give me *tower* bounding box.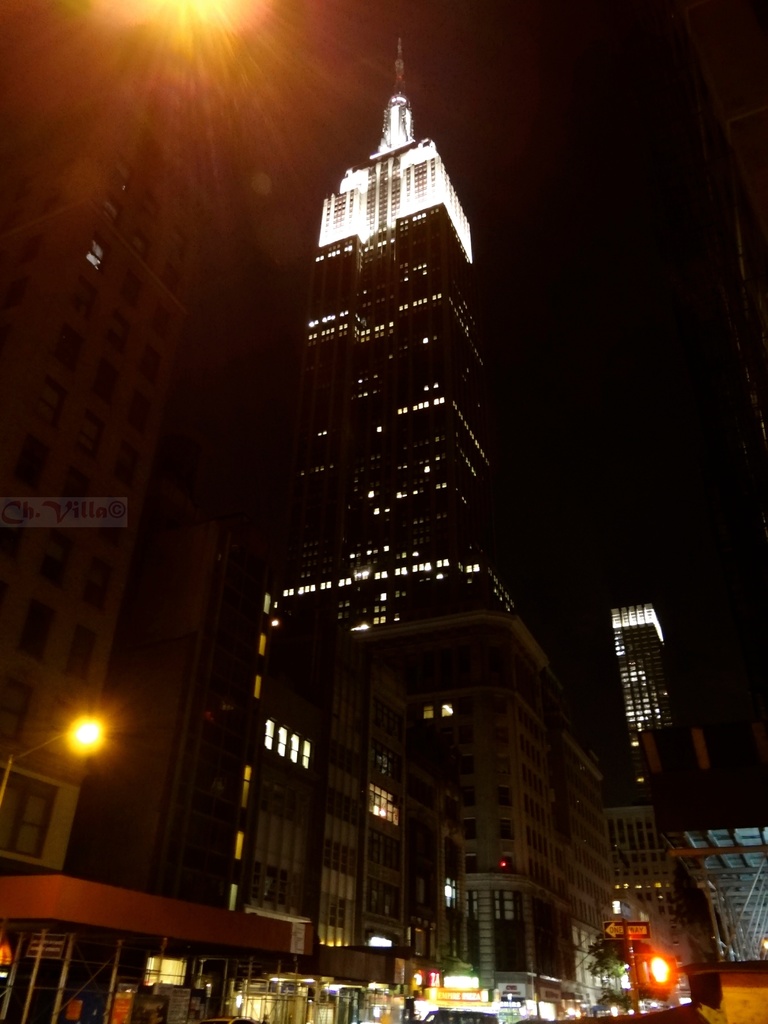
<bbox>0, 0, 247, 879</bbox>.
